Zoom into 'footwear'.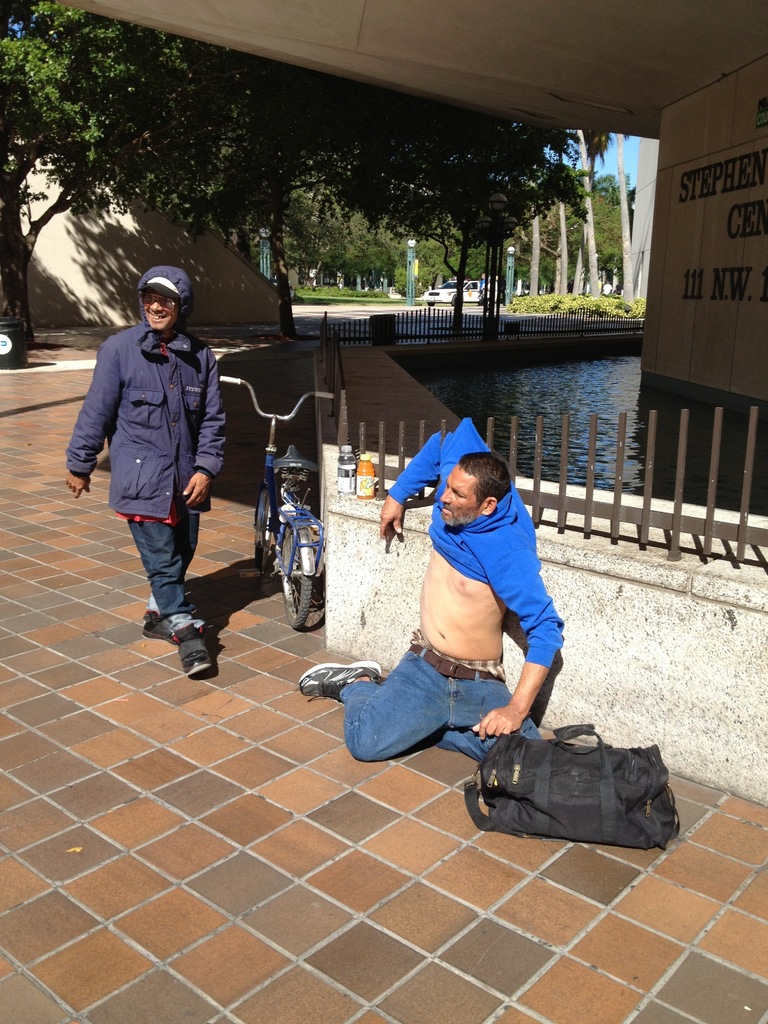
Zoom target: pyautogui.locateOnScreen(301, 659, 378, 704).
